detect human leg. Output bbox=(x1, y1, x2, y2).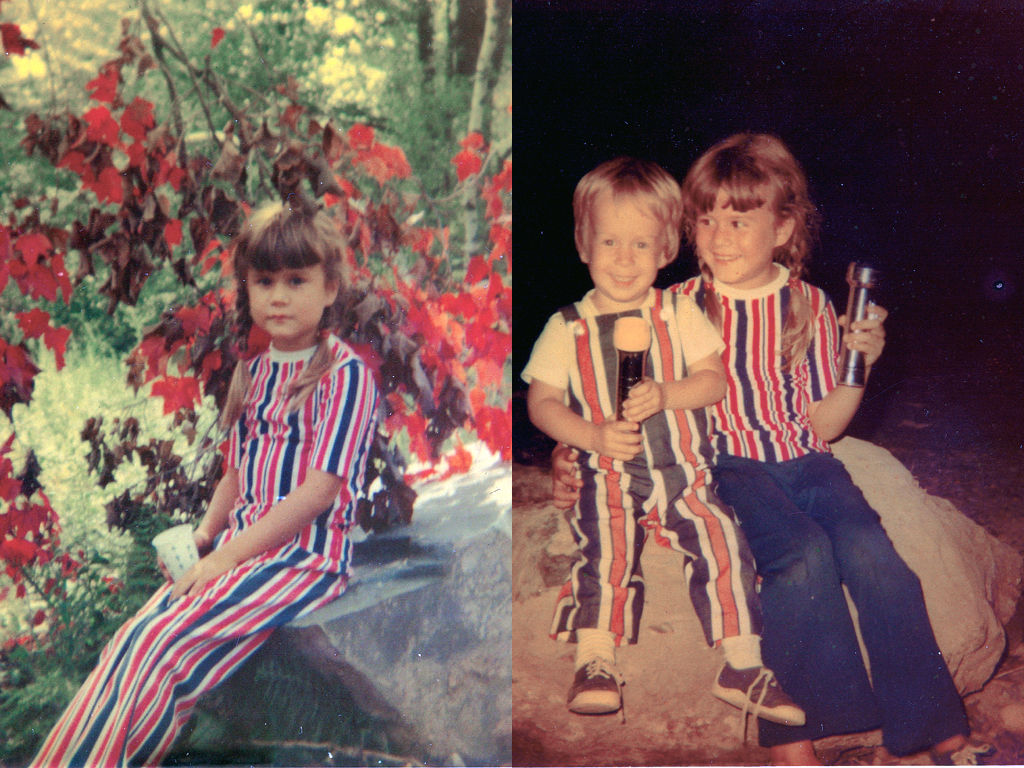
bbox=(787, 449, 970, 767).
